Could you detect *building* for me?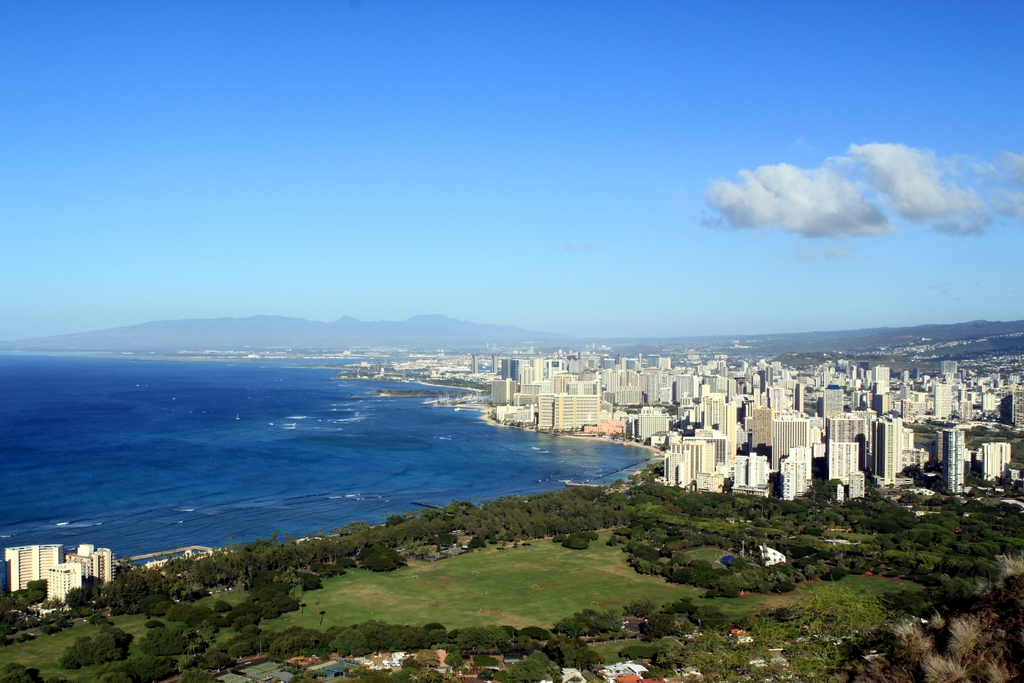
Detection result: (941,424,965,497).
